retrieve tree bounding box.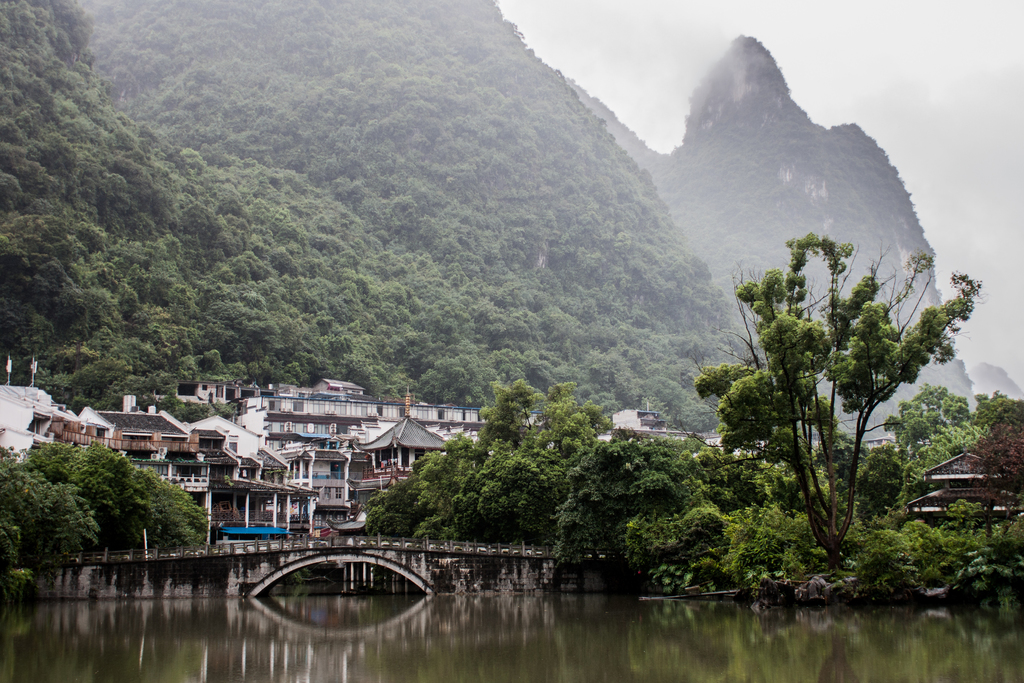
Bounding box: x1=879, y1=386, x2=979, y2=458.
